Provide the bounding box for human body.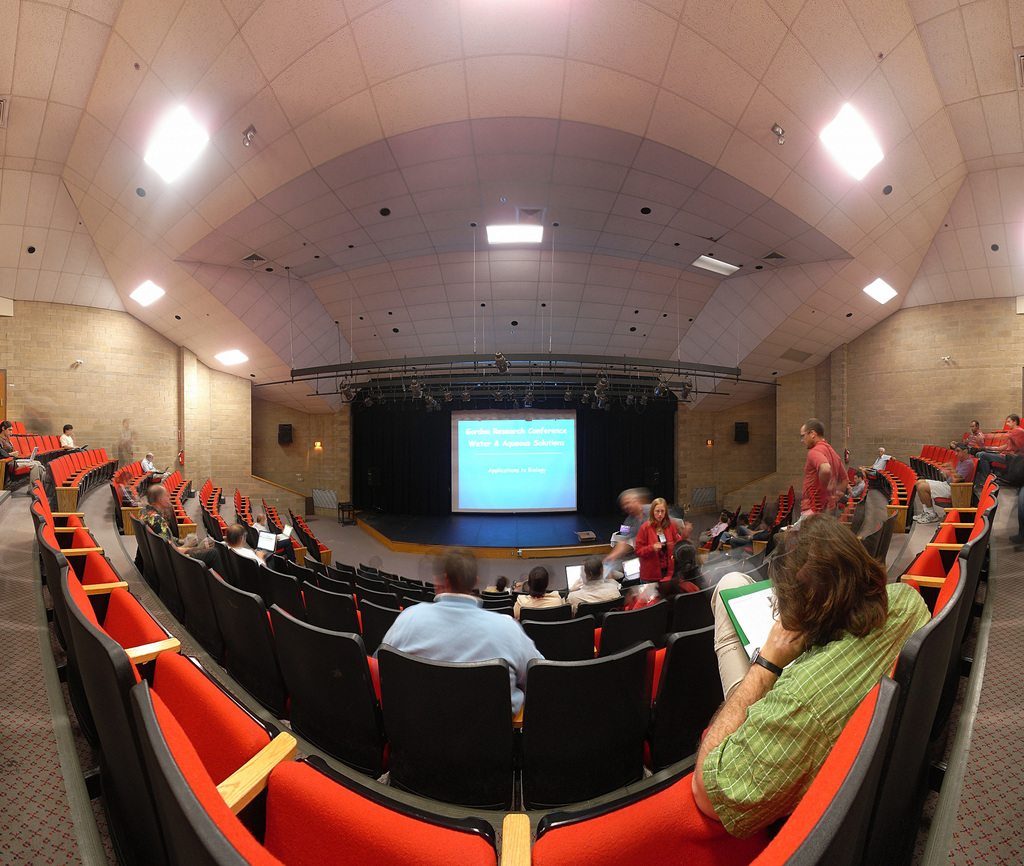
221, 521, 275, 569.
